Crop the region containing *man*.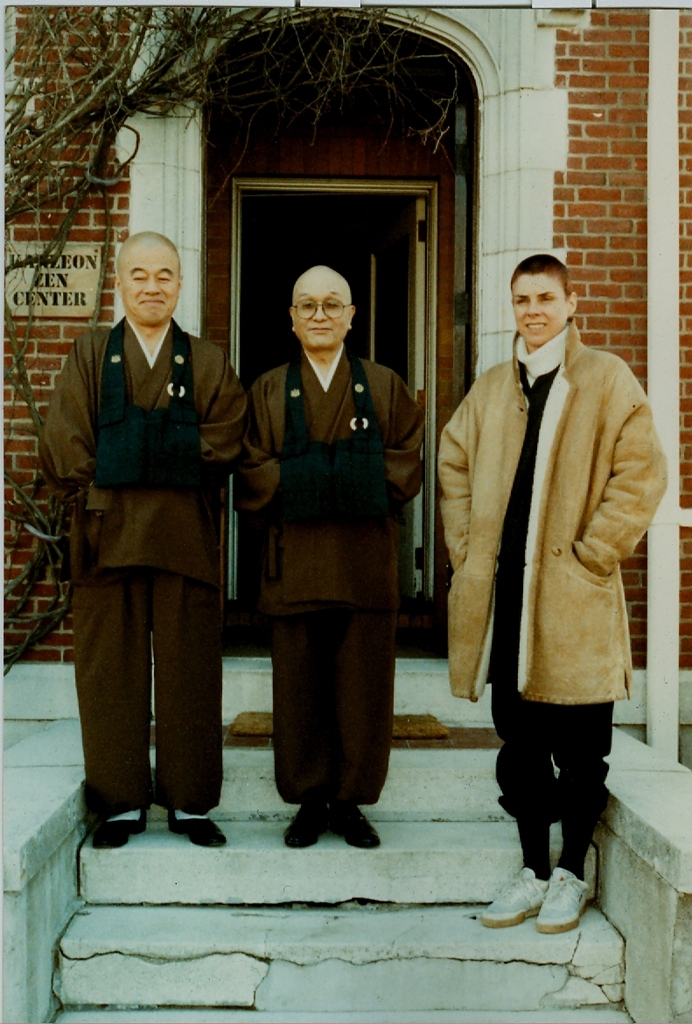
Crop region: (left=29, top=229, right=246, bottom=850).
